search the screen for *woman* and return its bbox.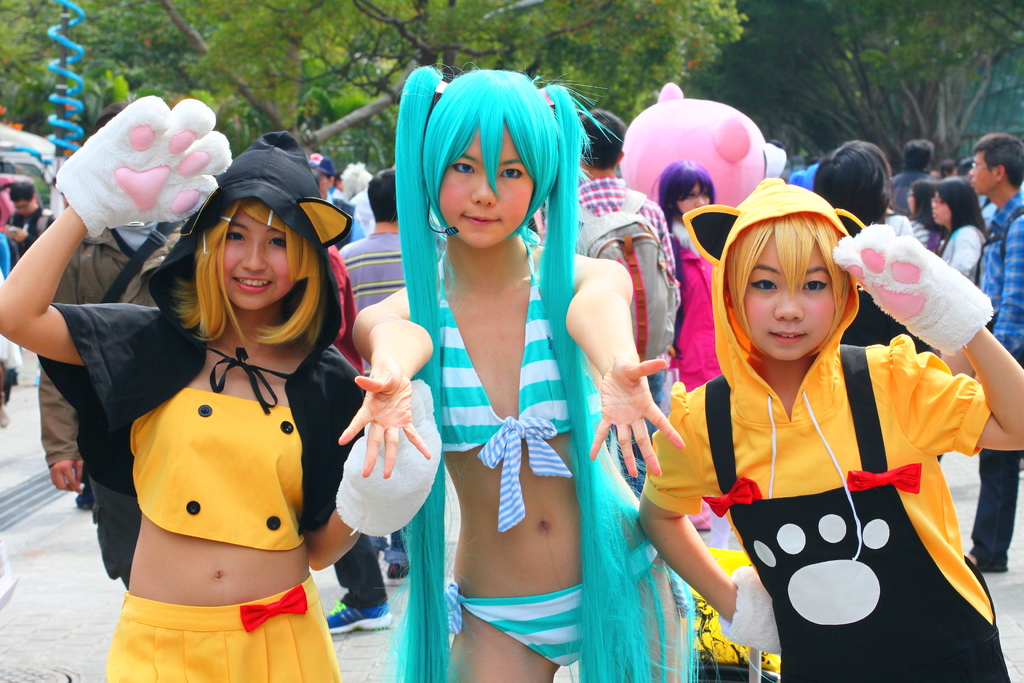
Found: rect(0, 95, 436, 682).
